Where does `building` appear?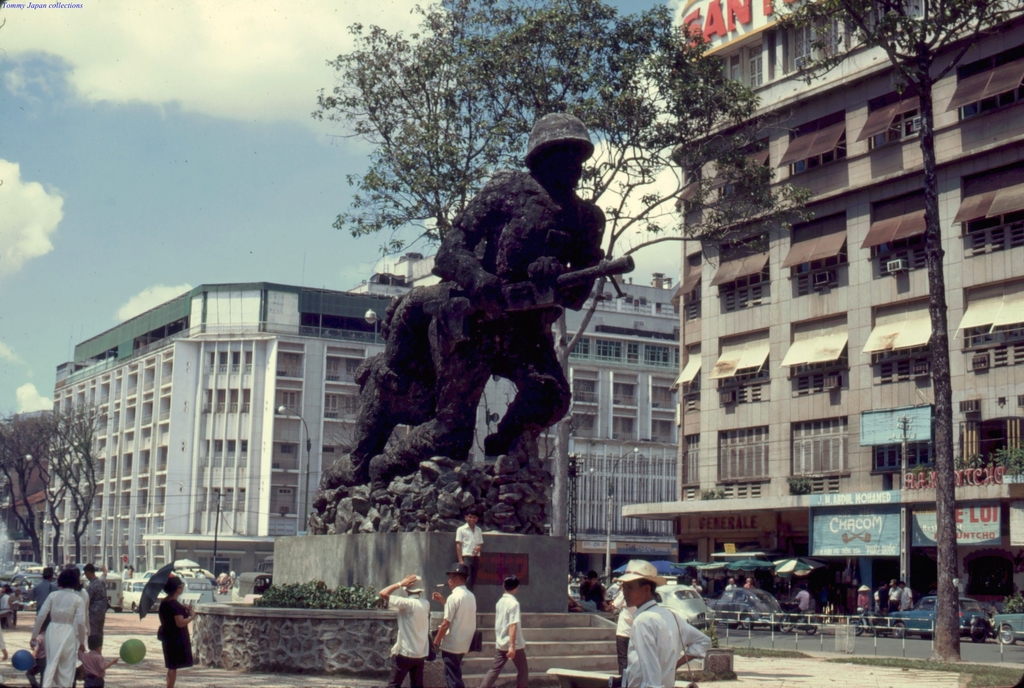
Appears at region(614, 0, 1023, 609).
